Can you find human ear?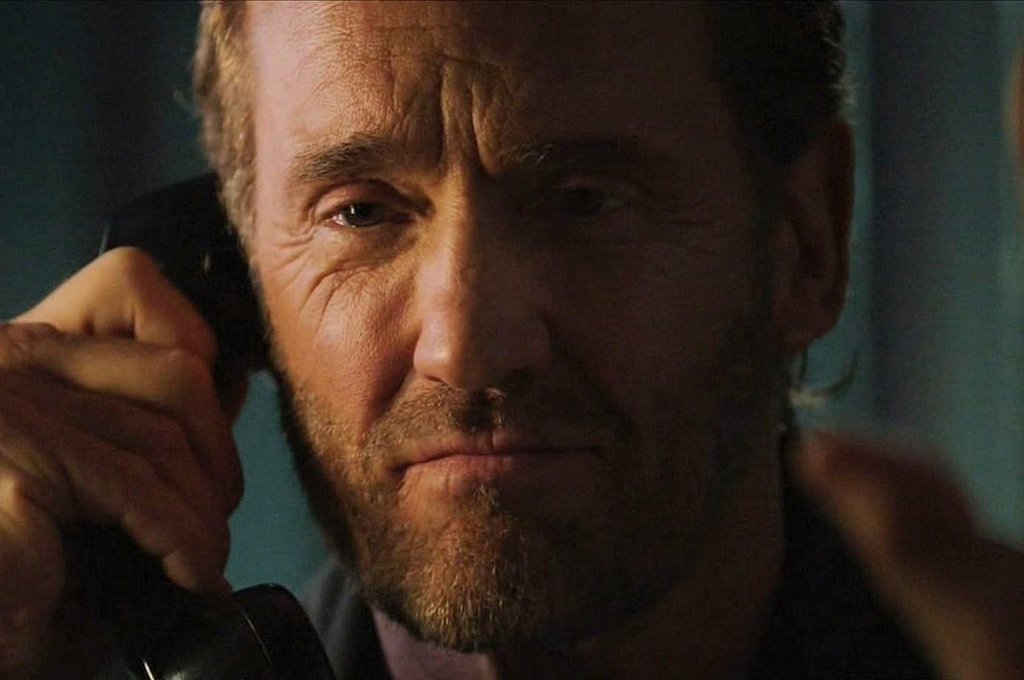
Yes, bounding box: <region>770, 109, 859, 354</region>.
